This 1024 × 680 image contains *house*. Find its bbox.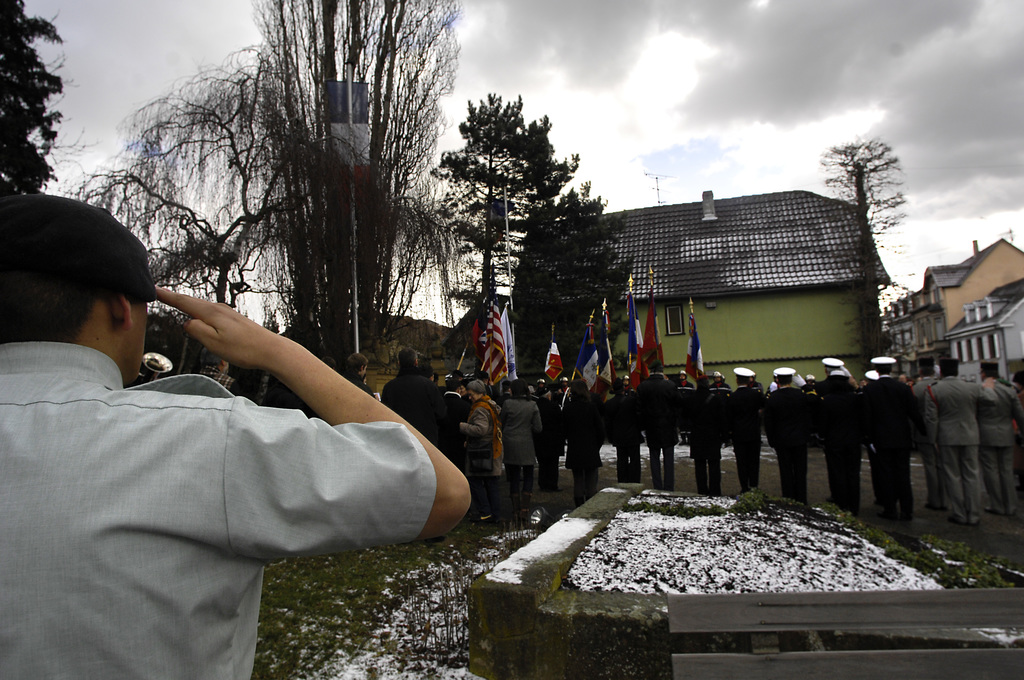
BBox(936, 269, 1023, 376).
